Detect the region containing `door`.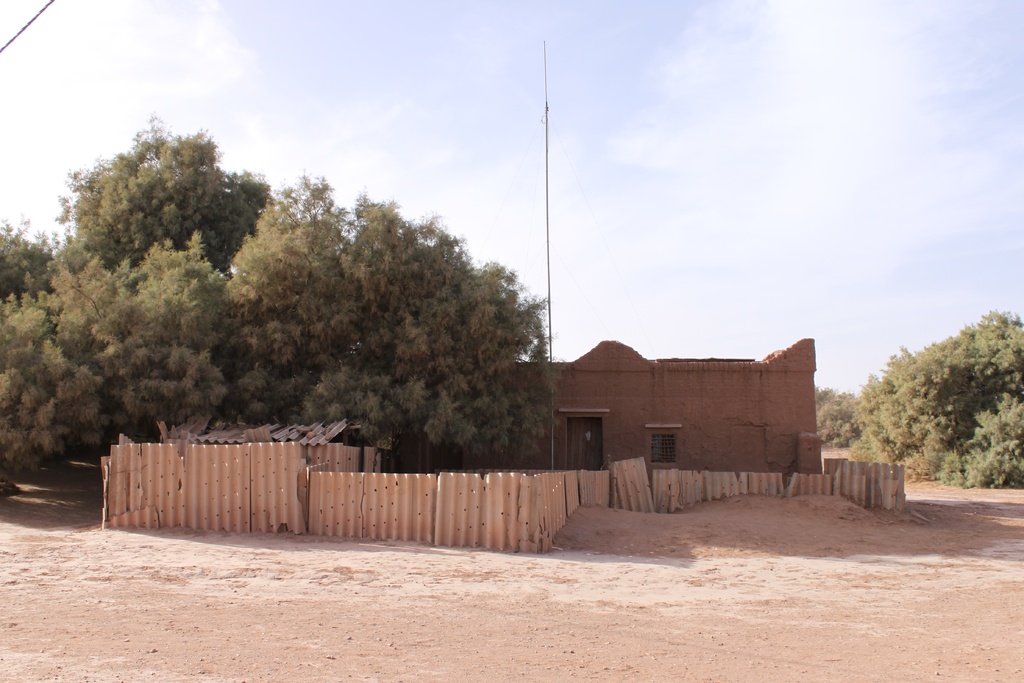
bbox=[571, 416, 605, 468].
